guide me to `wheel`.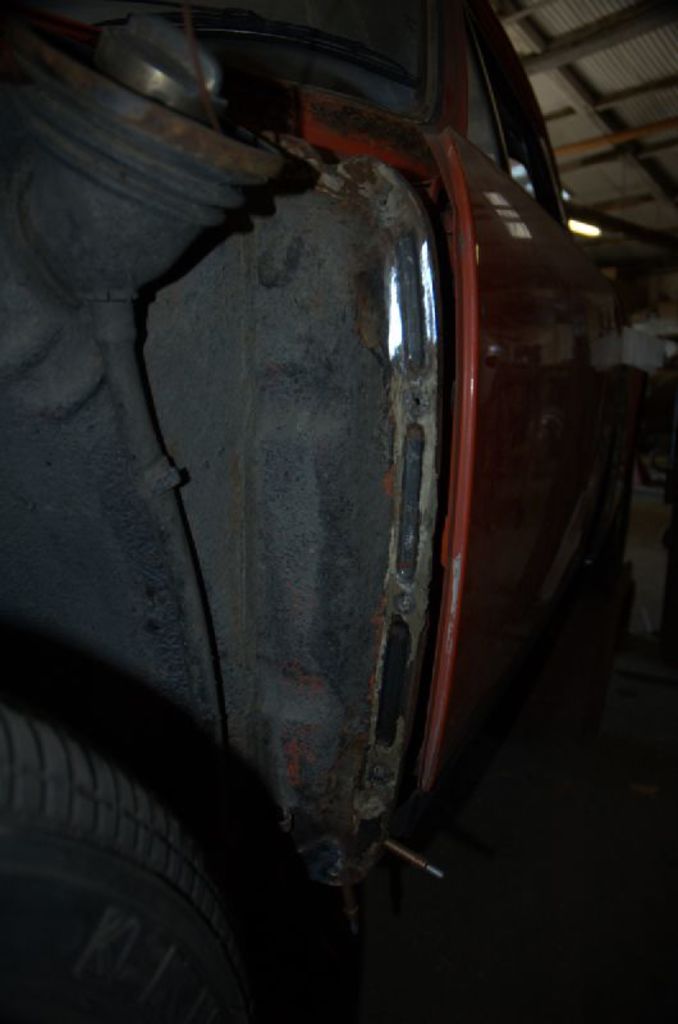
Guidance: select_region(19, 708, 270, 1012).
